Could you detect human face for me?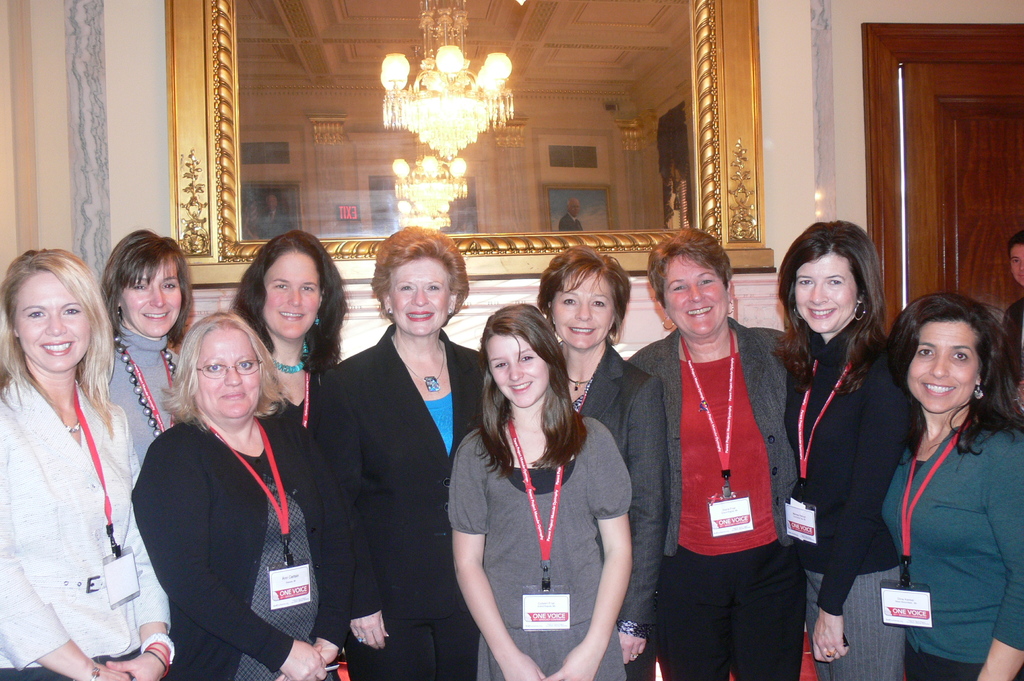
Detection result: select_region(388, 259, 456, 340).
